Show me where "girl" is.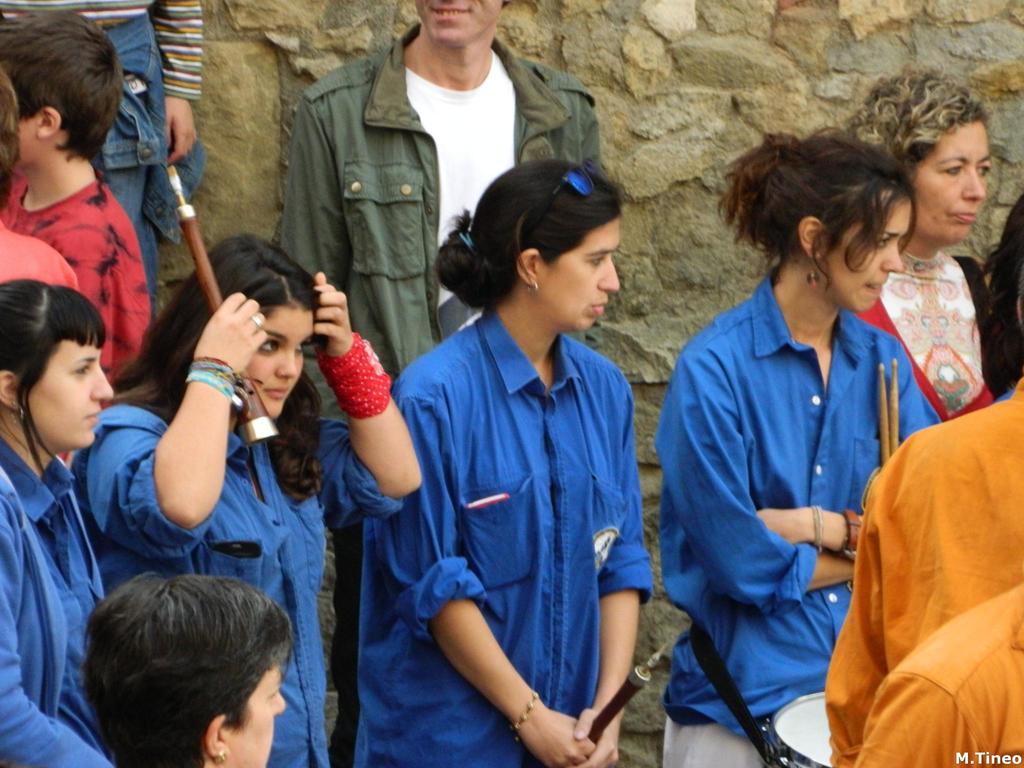
"girl" is at detection(659, 126, 942, 767).
